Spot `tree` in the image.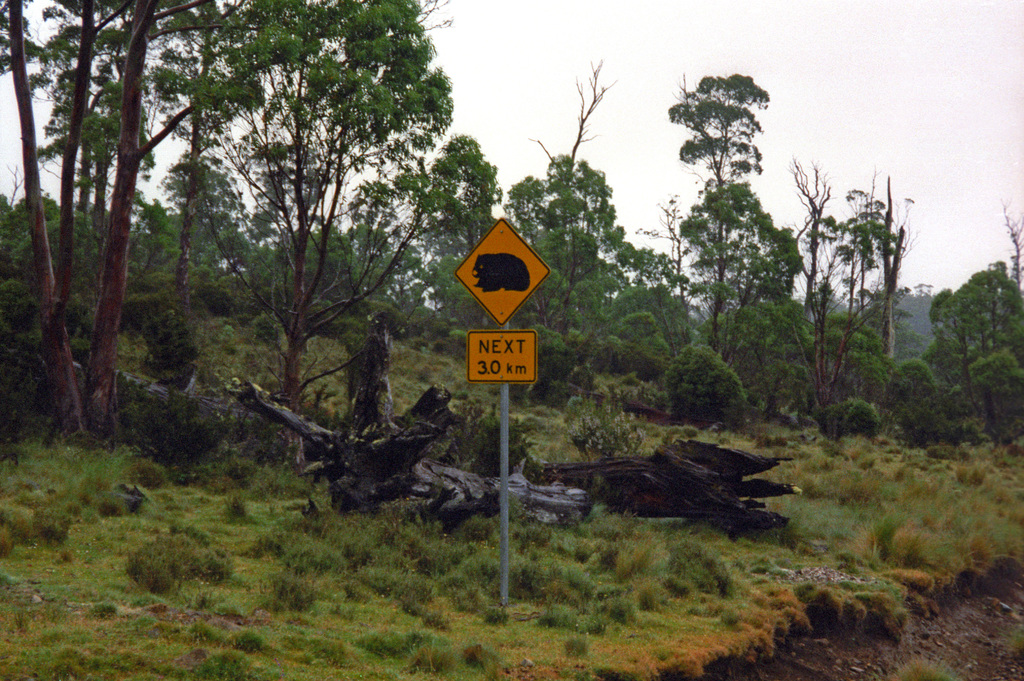
`tree` found at 0 193 95 363.
